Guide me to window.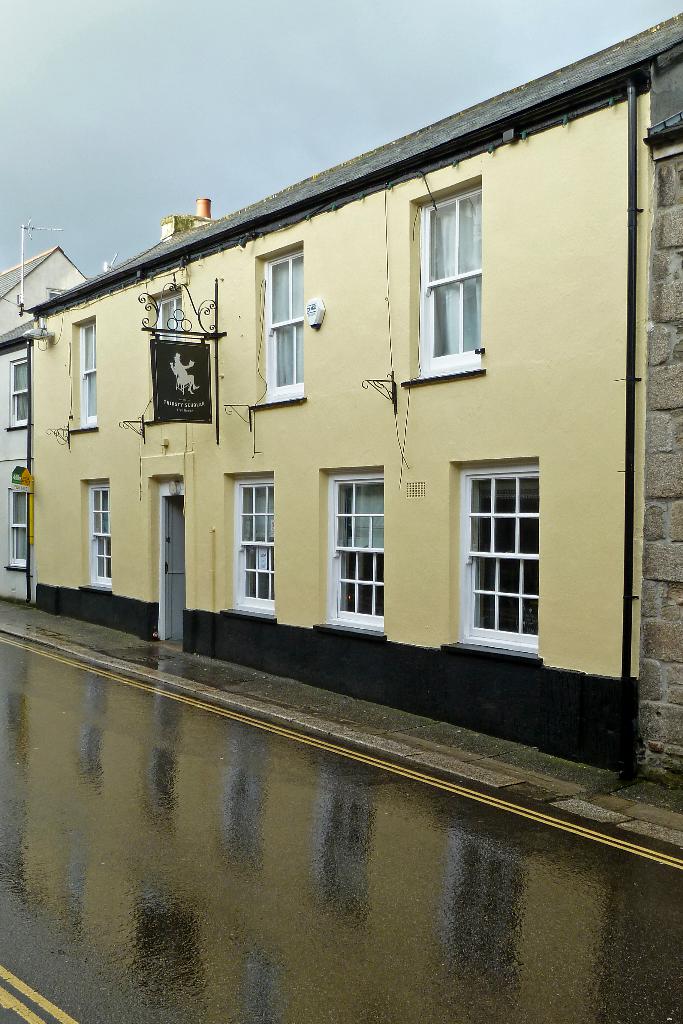
Guidance: 145/285/181/345.
